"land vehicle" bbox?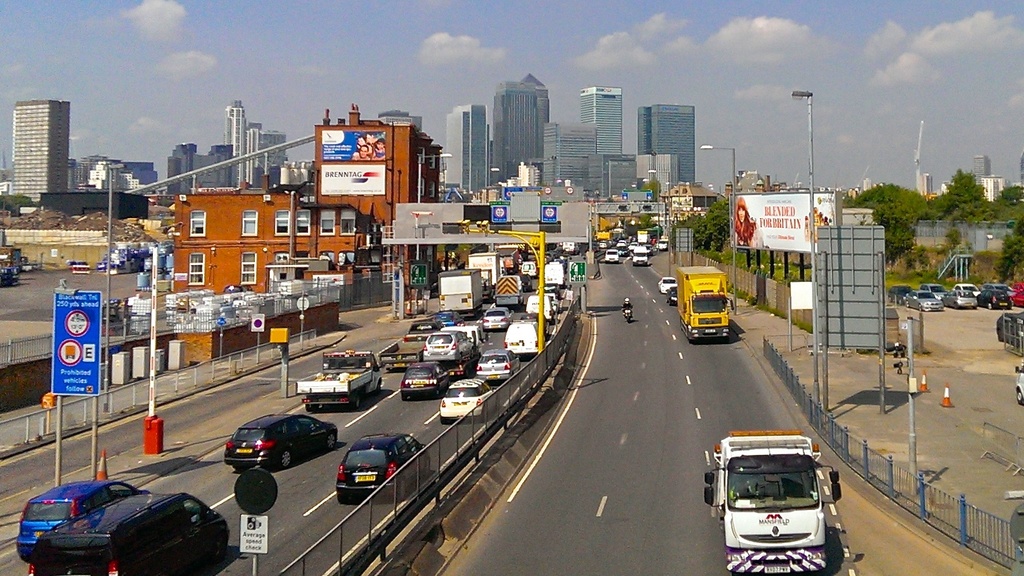
x1=657, y1=274, x2=675, y2=293
